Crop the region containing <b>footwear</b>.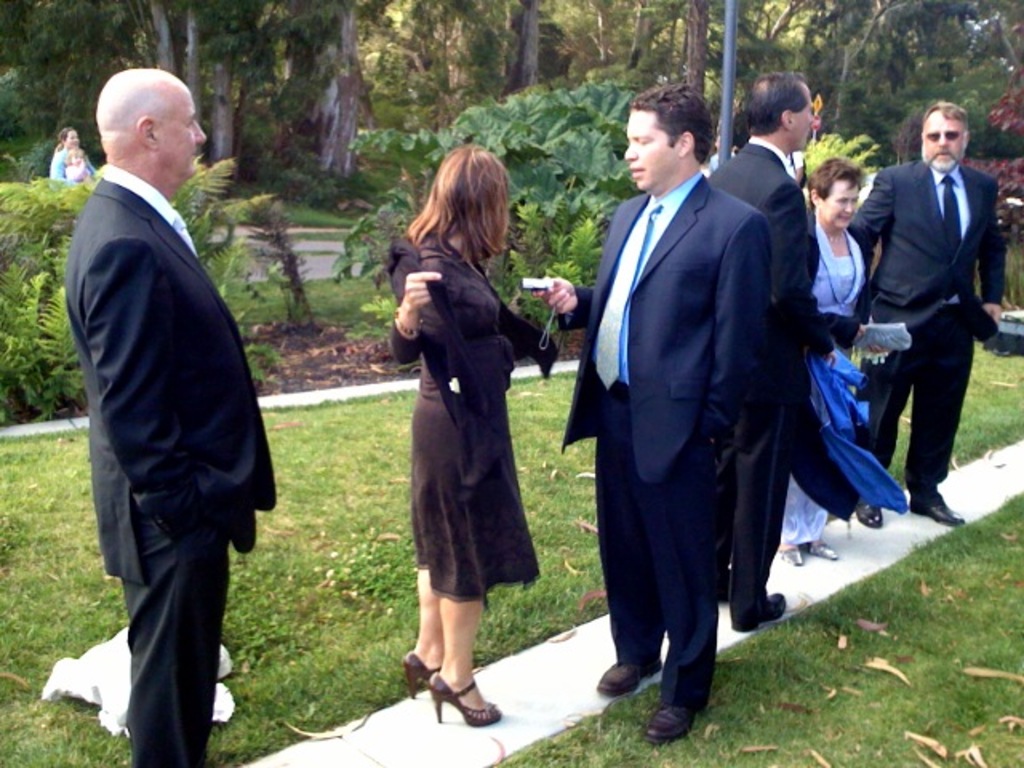
Crop region: {"left": 854, "top": 504, "right": 880, "bottom": 528}.
